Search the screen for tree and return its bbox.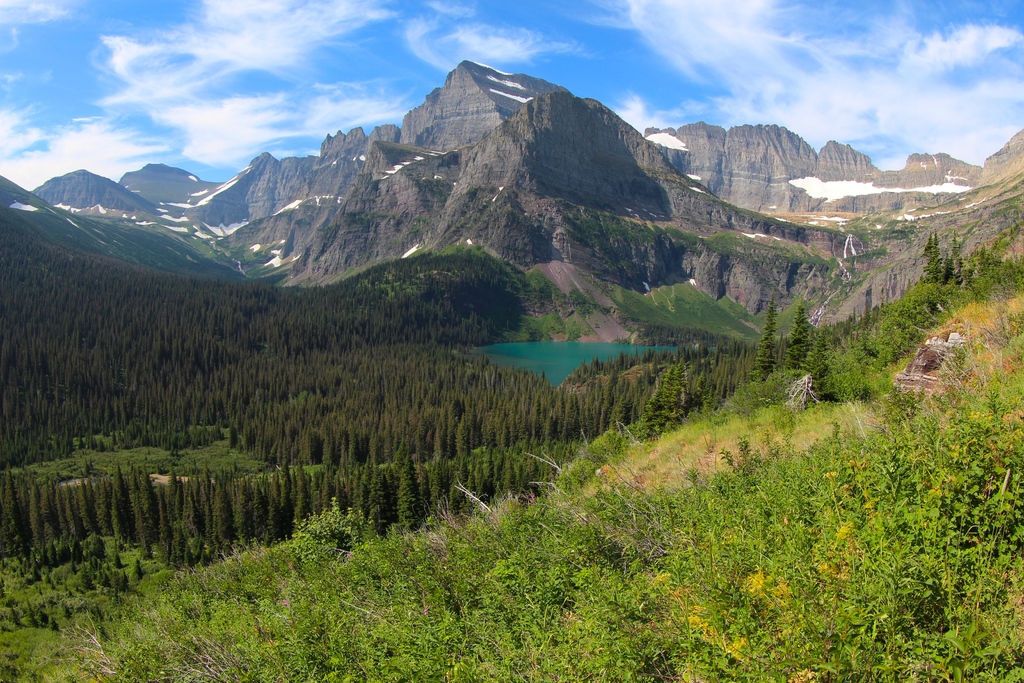
Found: pyautogui.locateOnScreen(923, 234, 948, 294).
